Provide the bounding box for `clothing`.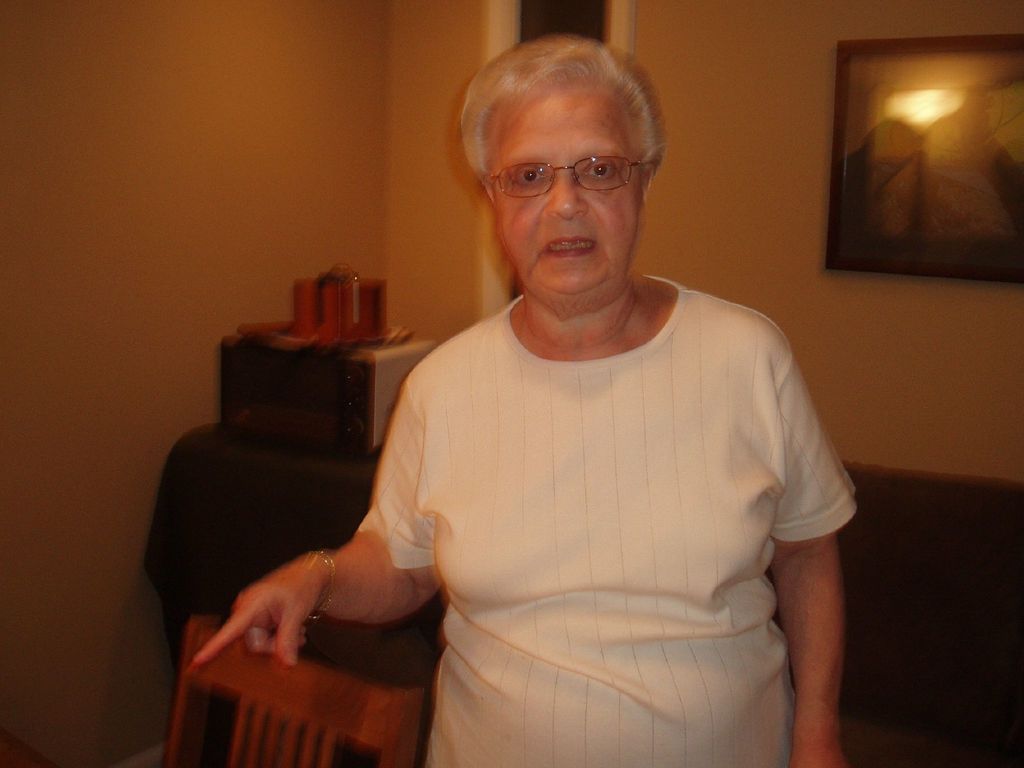
366, 280, 854, 767.
